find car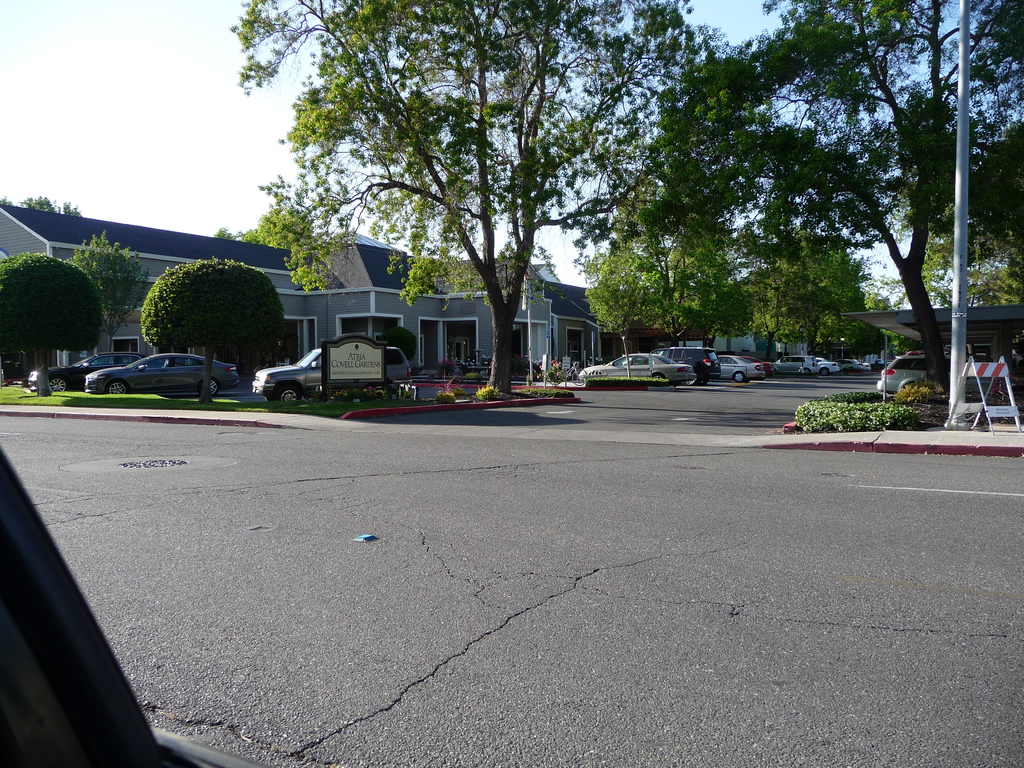
box=[26, 350, 165, 392]
